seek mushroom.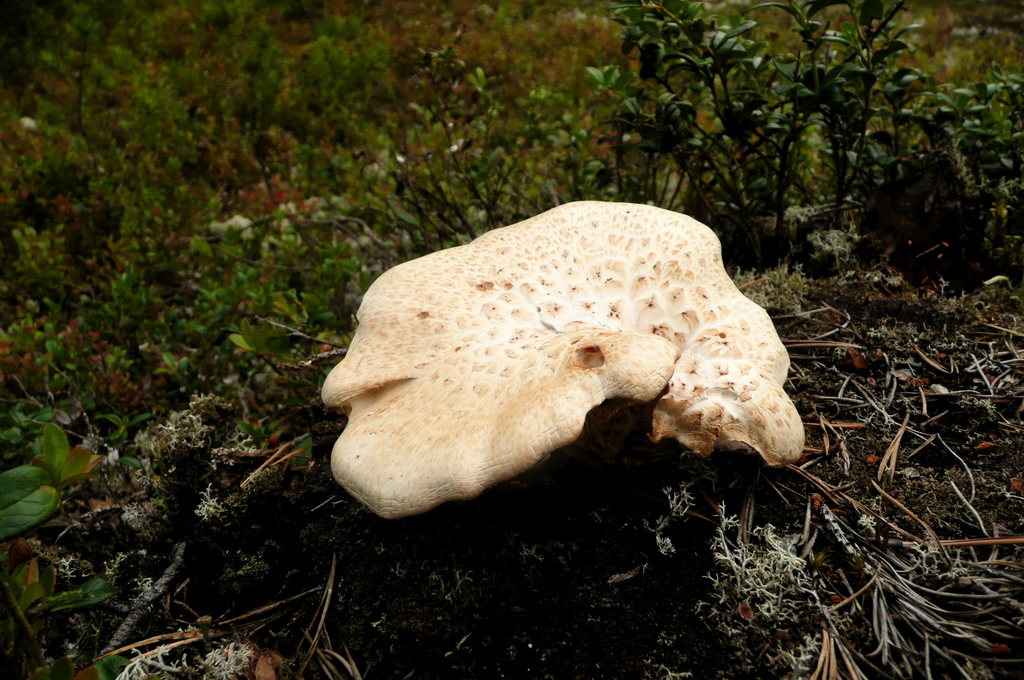
rect(290, 200, 798, 528).
